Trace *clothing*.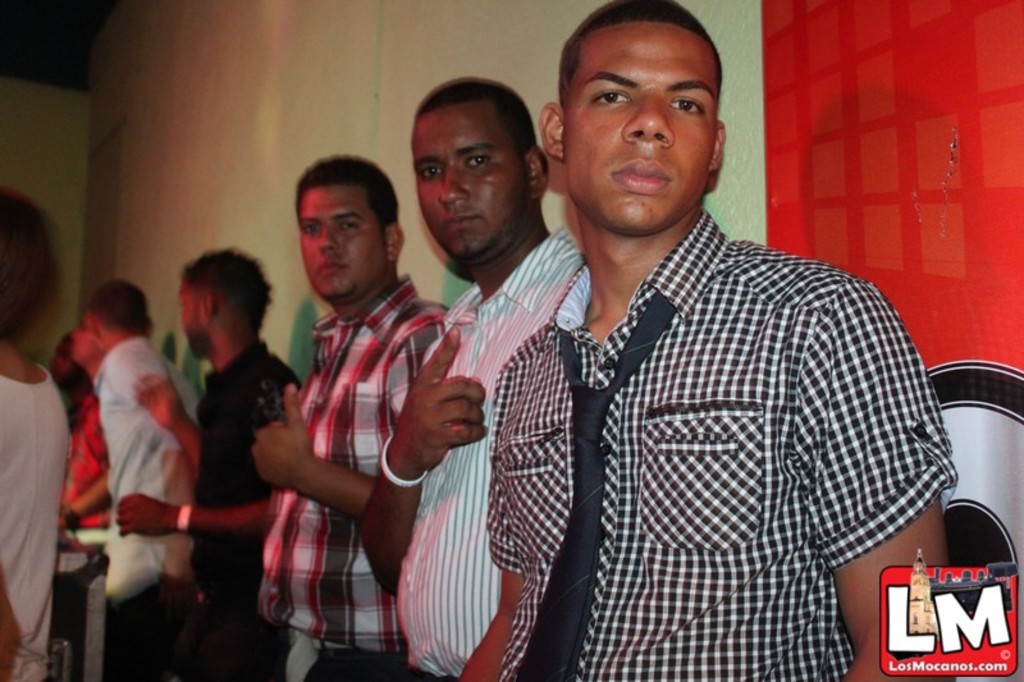
Traced to (left=179, top=338, right=303, bottom=681).
